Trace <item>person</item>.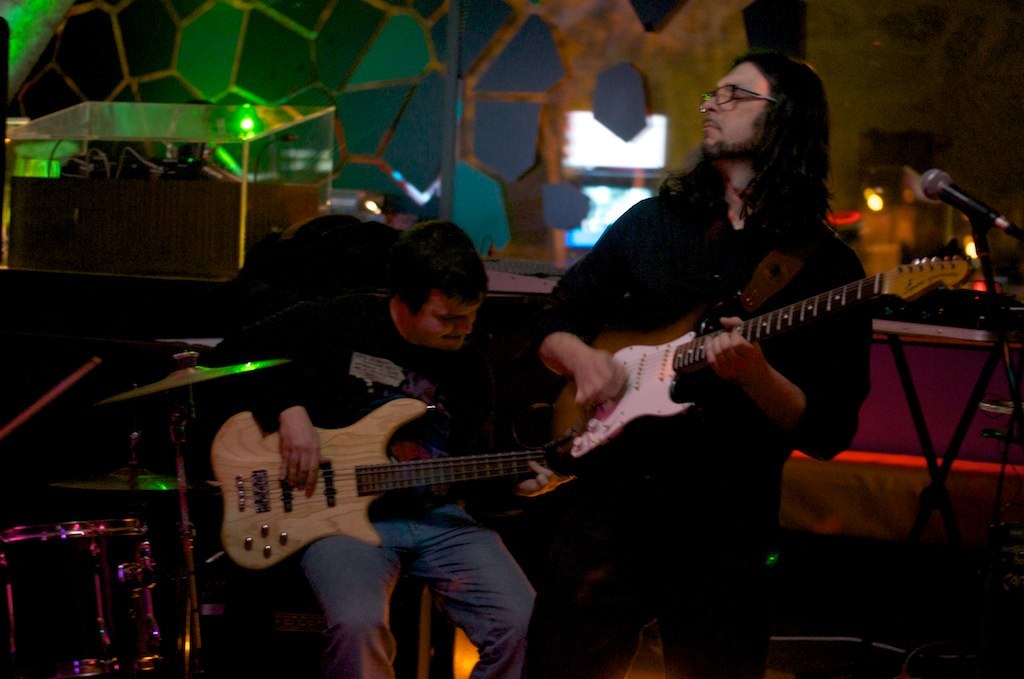
Traced to pyautogui.locateOnScreen(513, 48, 871, 678).
